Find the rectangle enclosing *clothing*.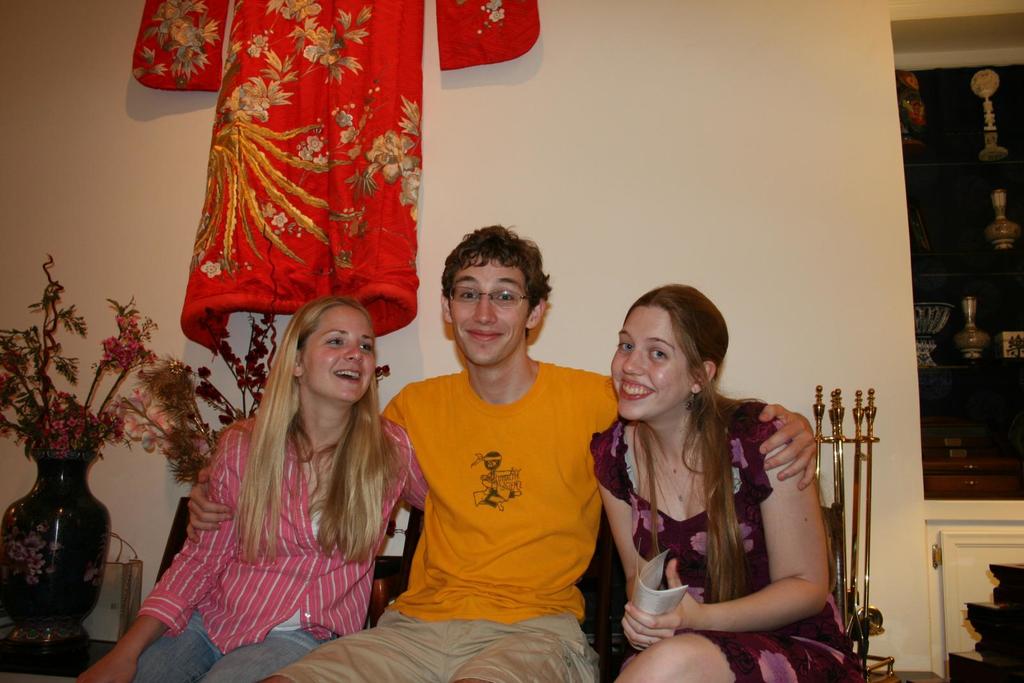
locate(604, 390, 827, 658).
